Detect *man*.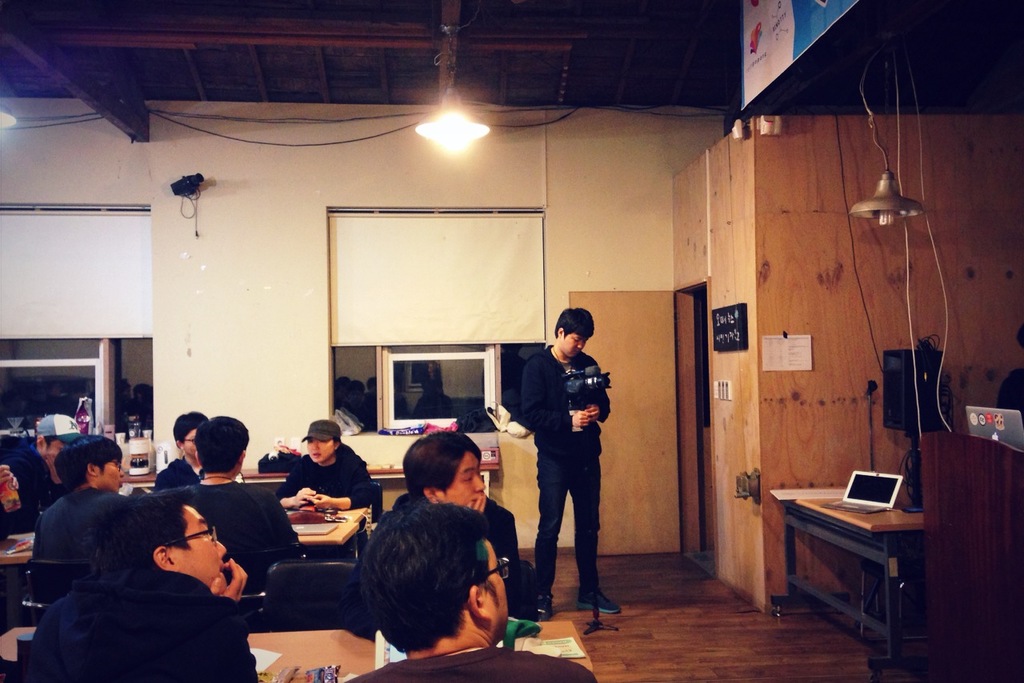
Detected at <bbox>26, 434, 123, 603</bbox>.
